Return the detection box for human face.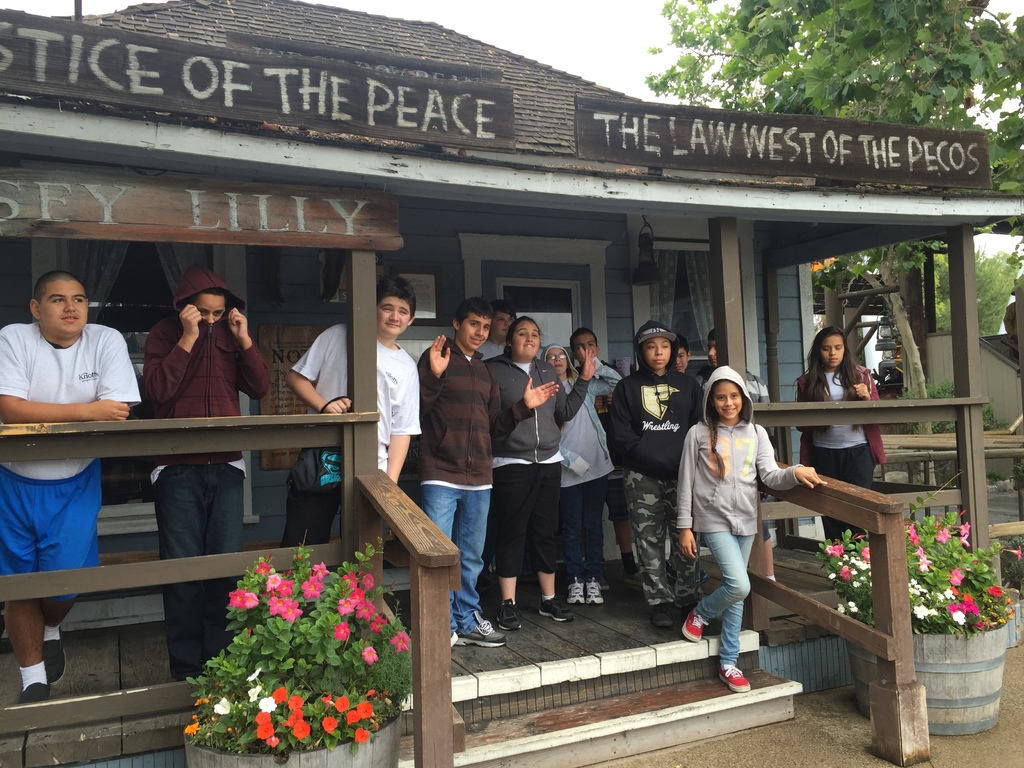
left=511, top=320, right=542, bottom=361.
